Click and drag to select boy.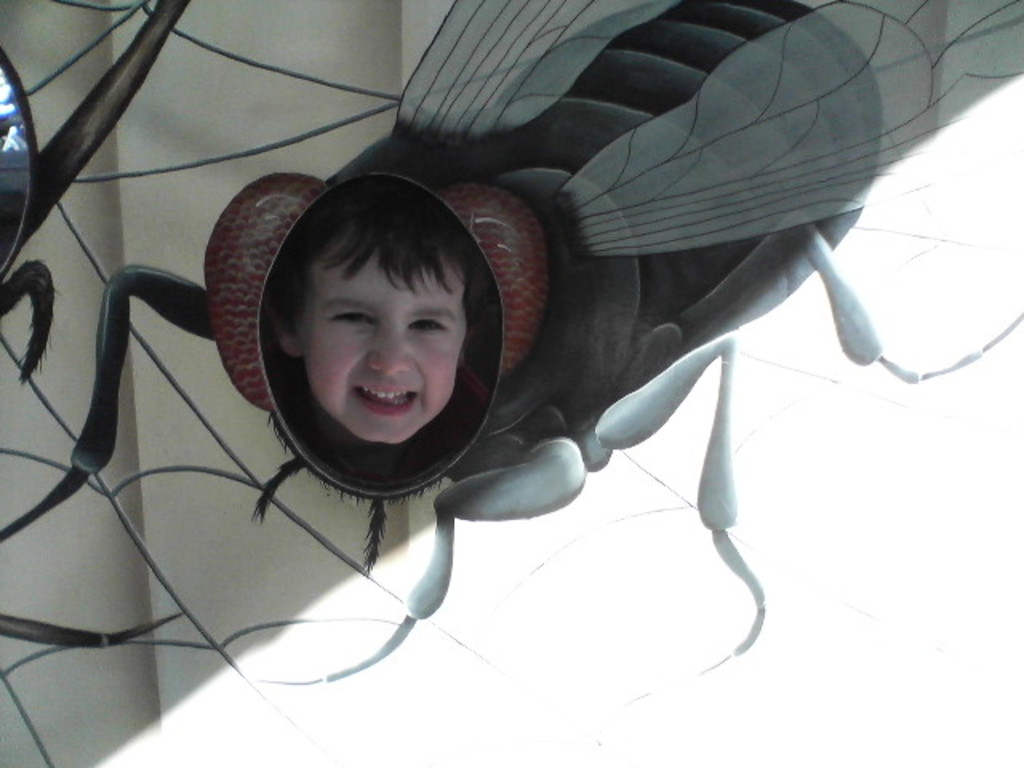
Selection: detection(262, 174, 493, 488).
